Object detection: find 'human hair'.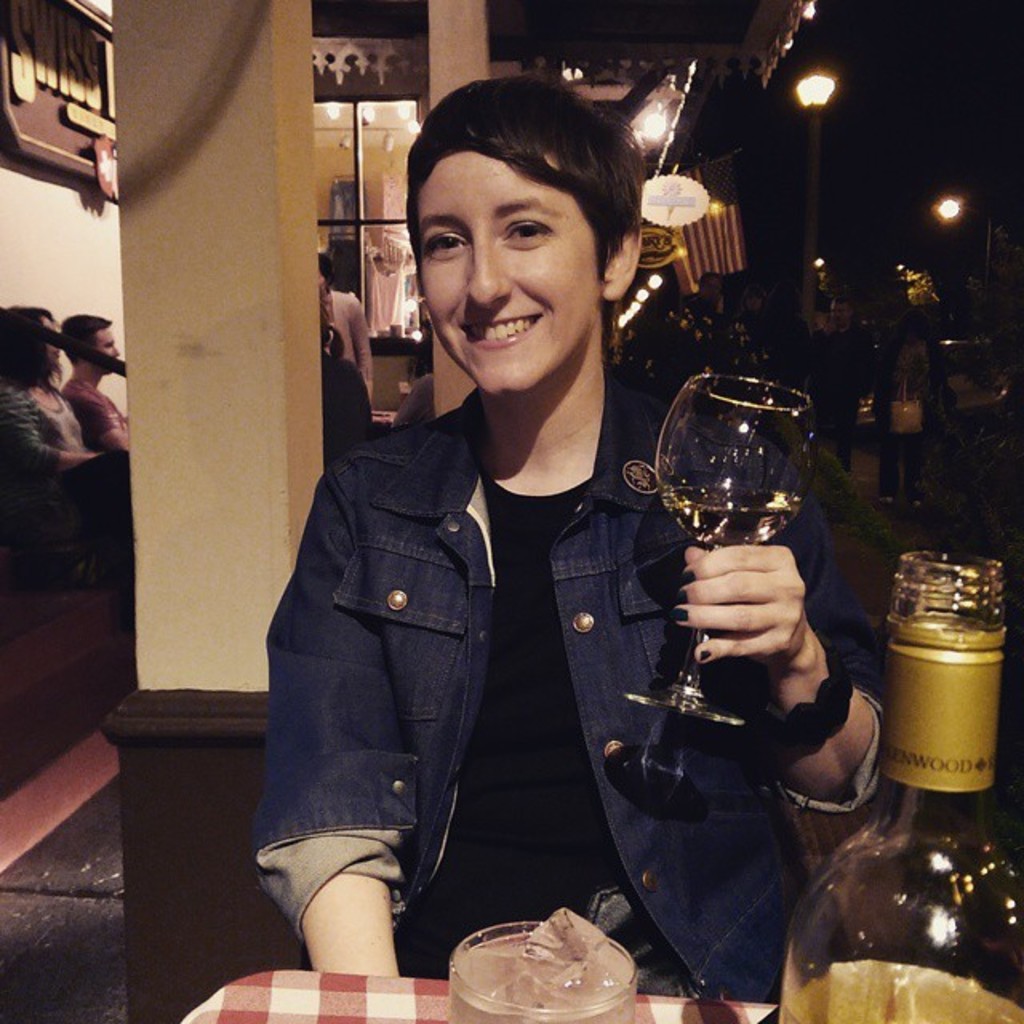
<bbox>72, 309, 115, 365</bbox>.
